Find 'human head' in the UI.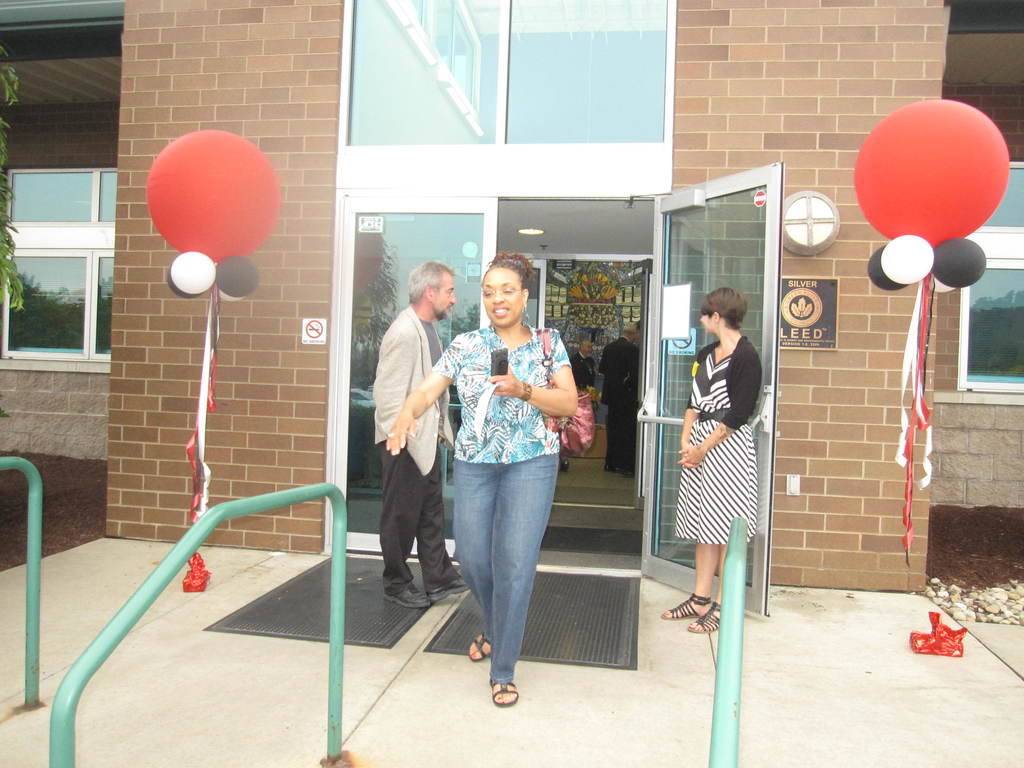
UI element at 579/339/592/359.
